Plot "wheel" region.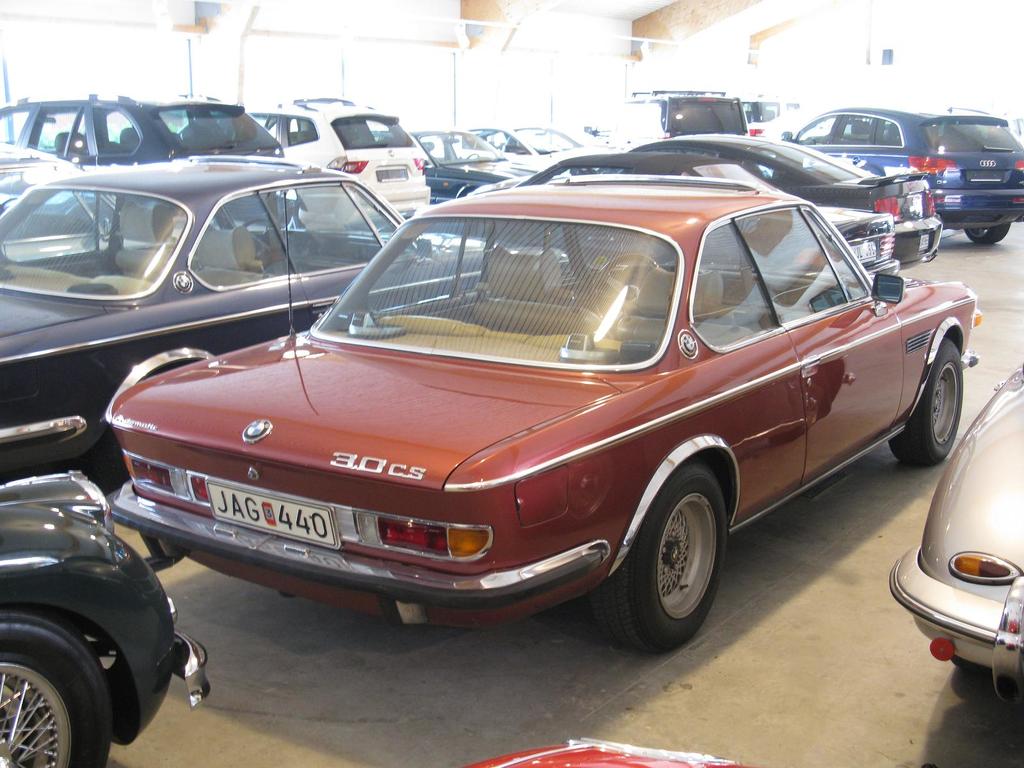
Plotted at detection(950, 655, 989, 674).
